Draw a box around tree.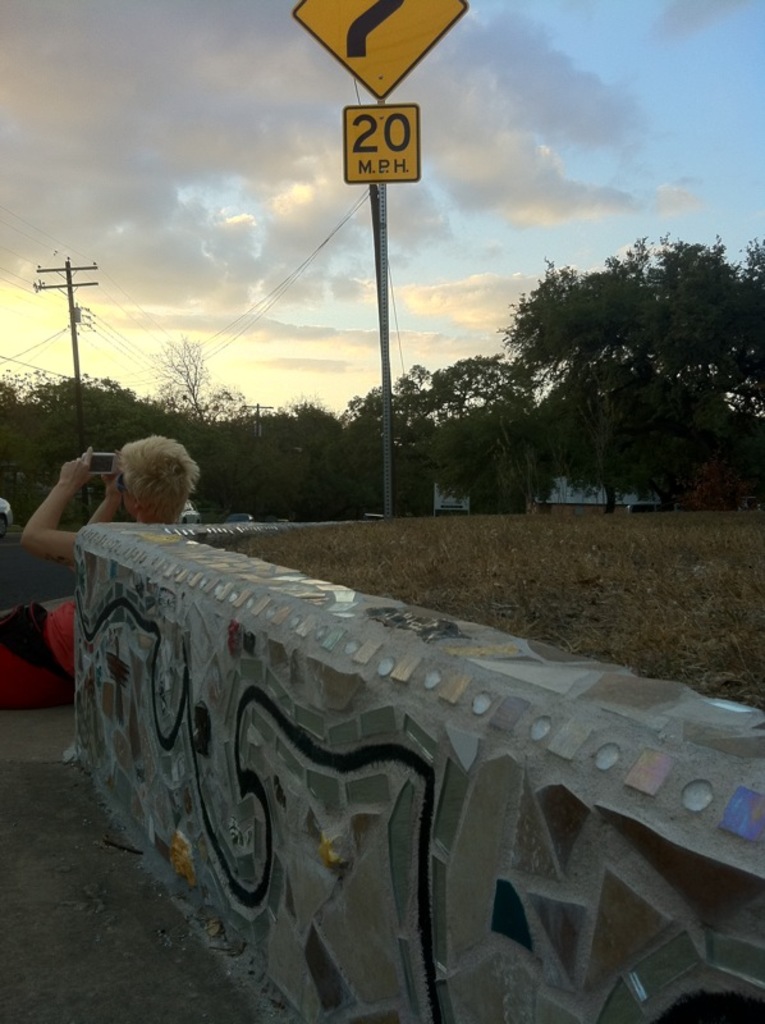
left=0, top=367, right=43, bottom=522.
